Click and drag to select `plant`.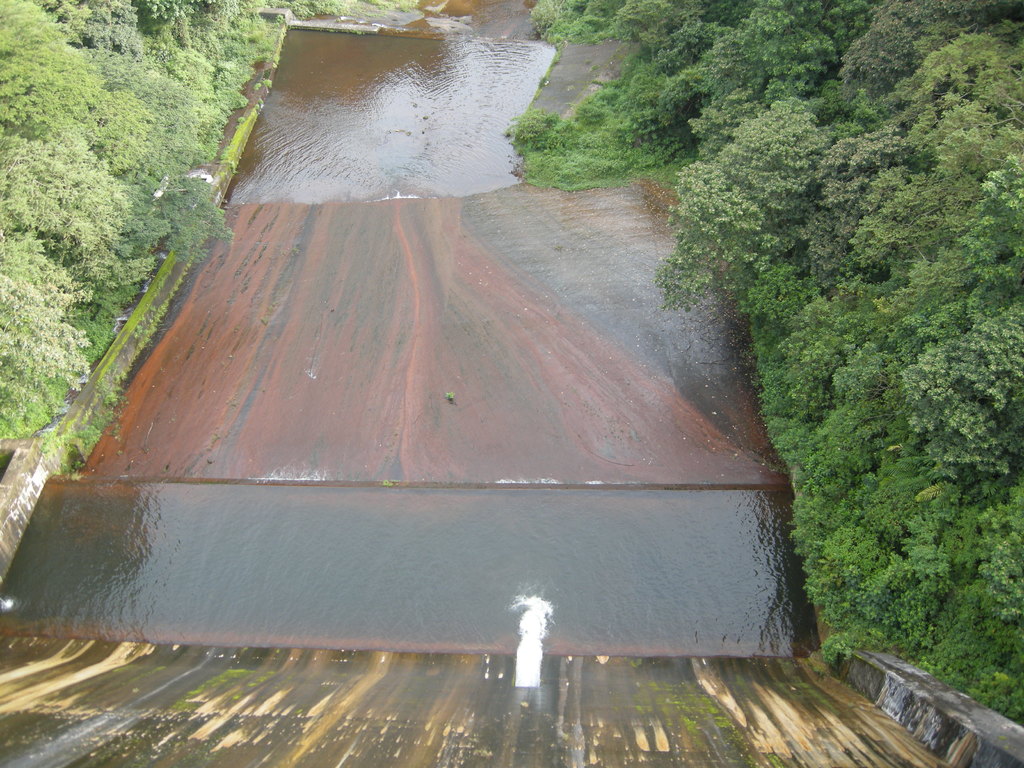
Selection: 167:275:184:296.
